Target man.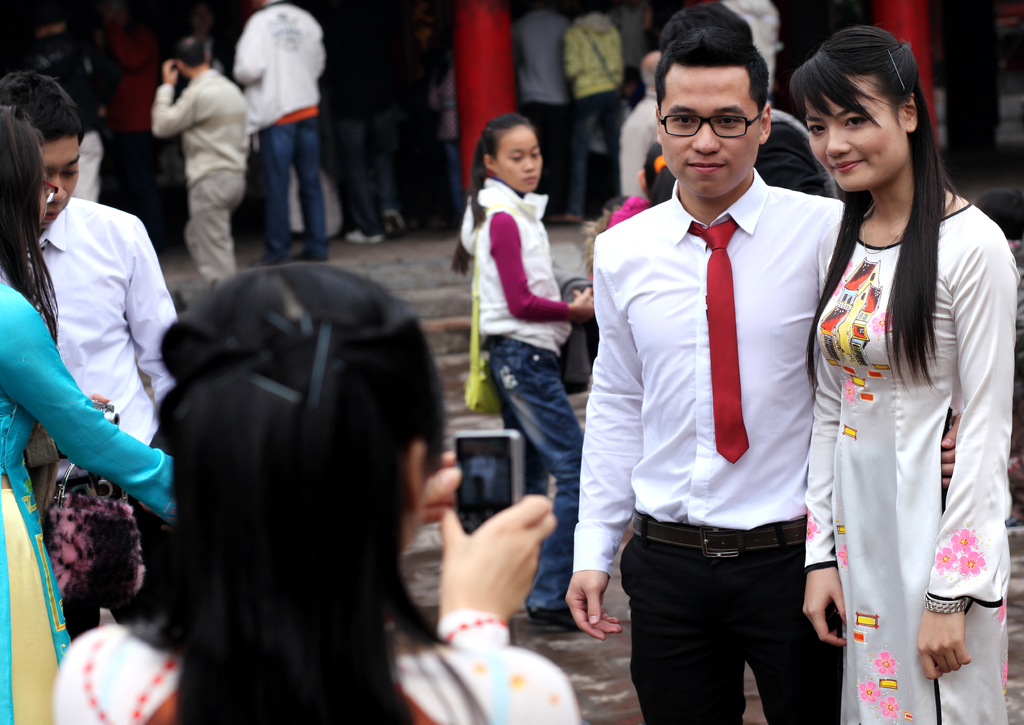
Target region: x1=0 y1=67 x2=193 y2=641.
